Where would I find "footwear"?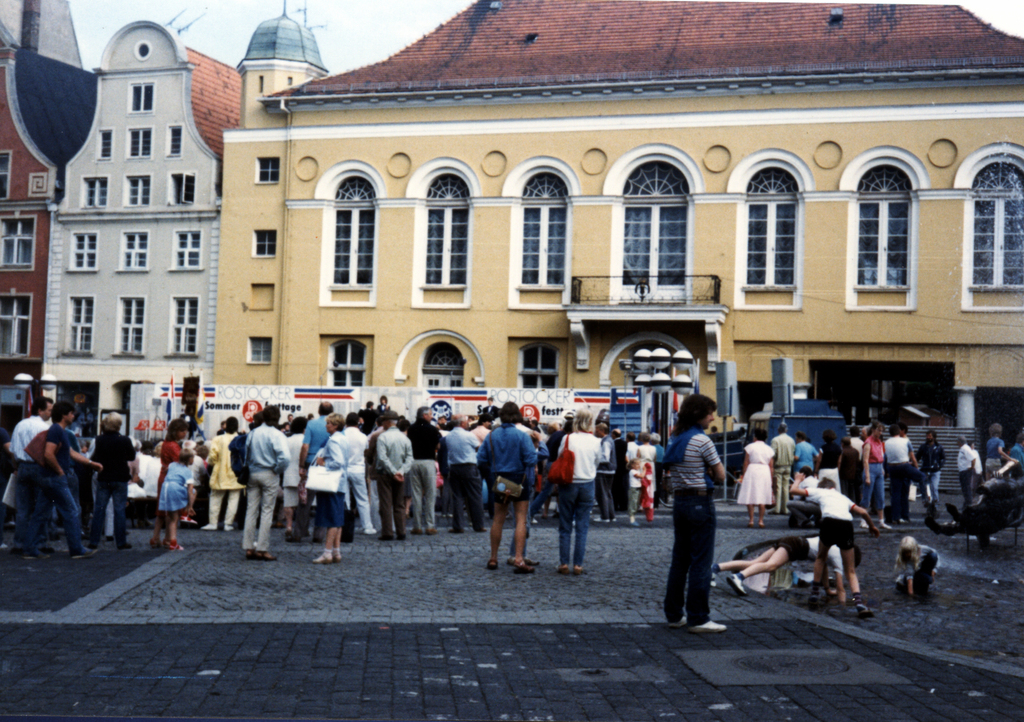
At l=707, t=570, r=717, b=587.
